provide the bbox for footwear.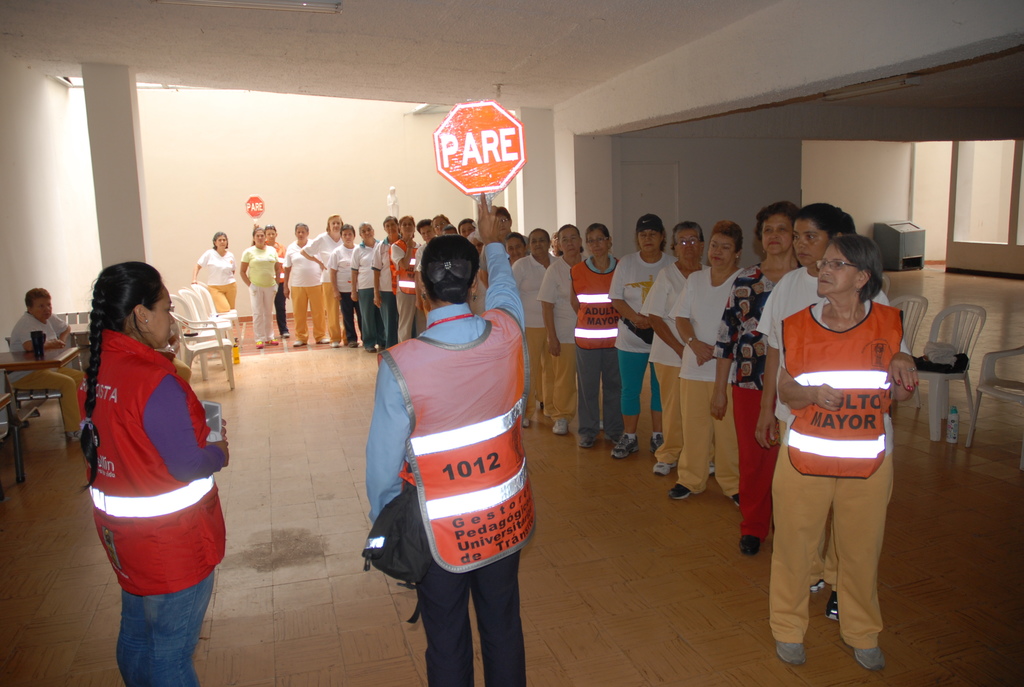
650:459:678:477.
